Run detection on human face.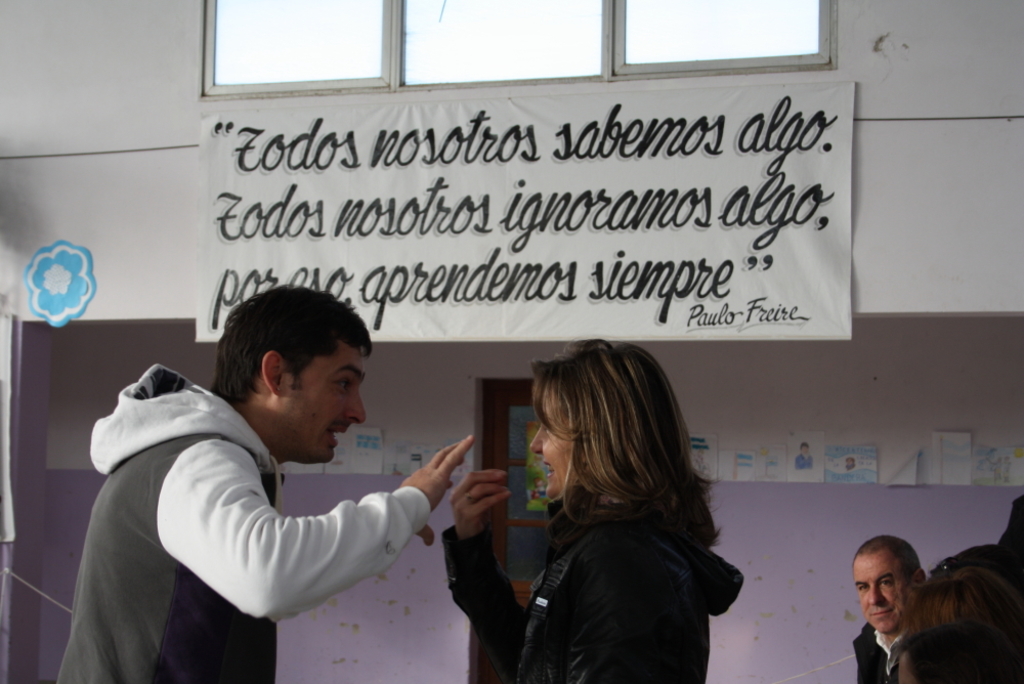
Result: {"left": 284, "top": 344, "right": 369, "bottom": 461}.
